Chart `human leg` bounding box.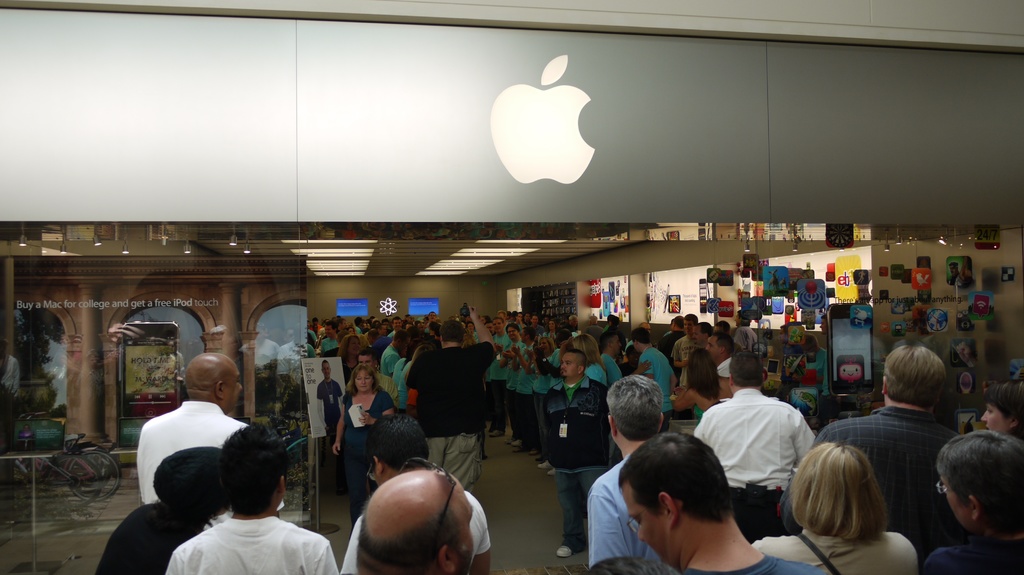
Charted: <region>448, 429, 474, 504</region>.
